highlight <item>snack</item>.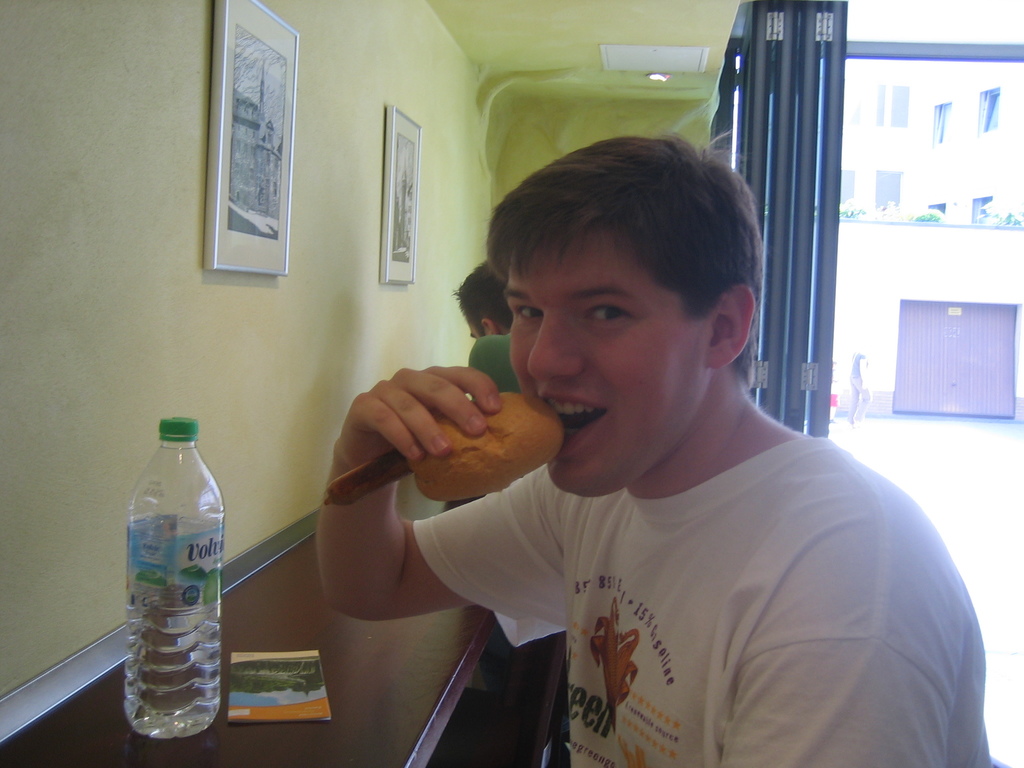
Highlighted region: <region>324, 394, 567, 500</region>.
